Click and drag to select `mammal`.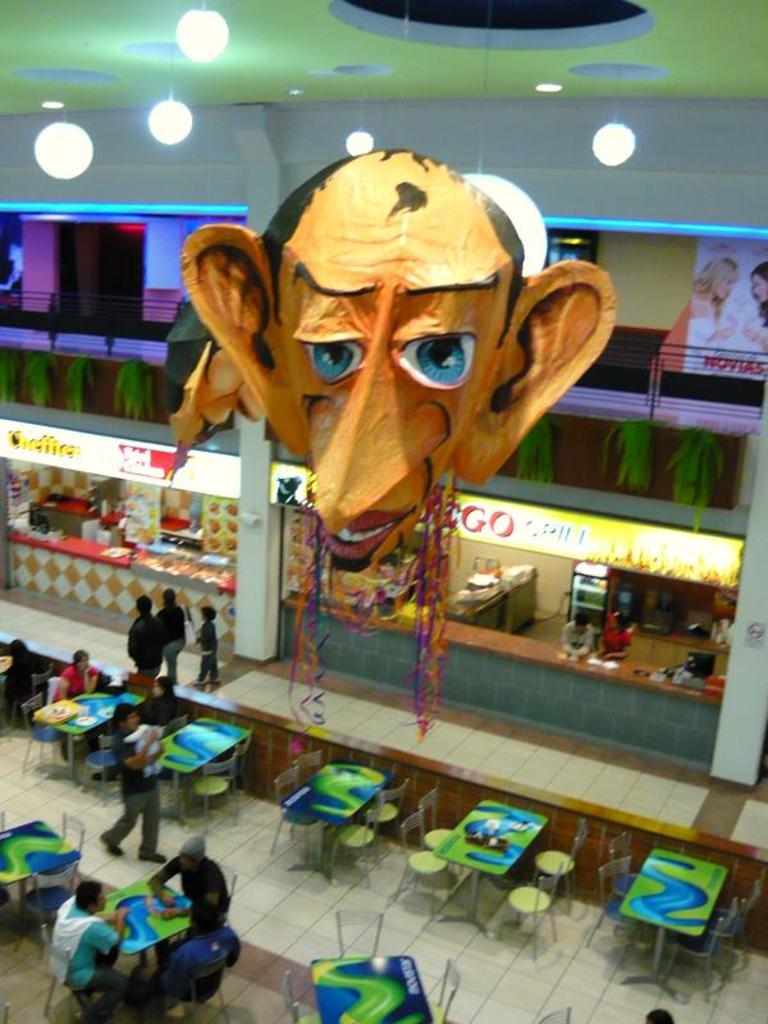
Selection: {"x1": 0, "y1": 641, "x2": 35, "y2": 718}.
